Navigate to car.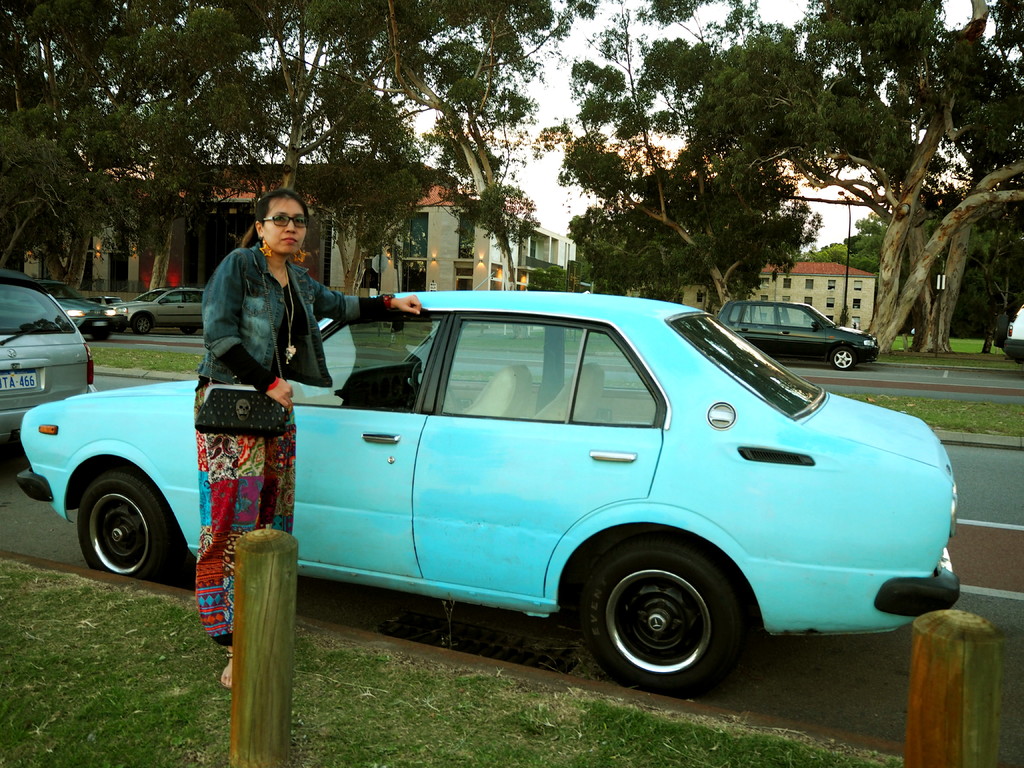
Navigation target: Rect(16, 292, 966, 703).
